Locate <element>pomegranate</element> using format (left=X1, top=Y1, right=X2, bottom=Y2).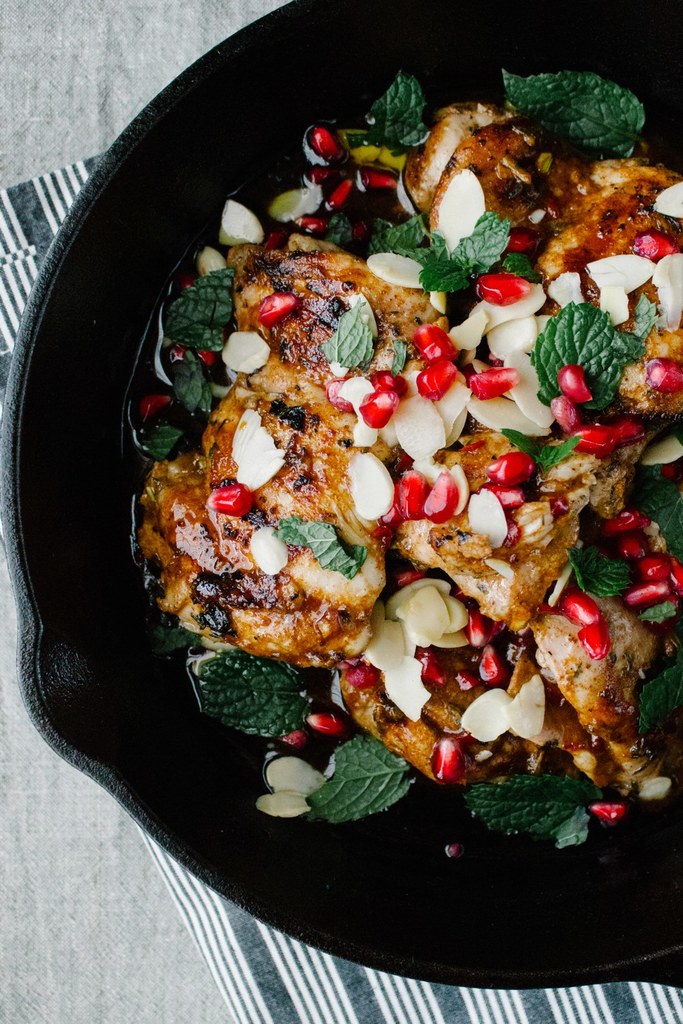
(left=645, top=351, right=682, bottom=398).
